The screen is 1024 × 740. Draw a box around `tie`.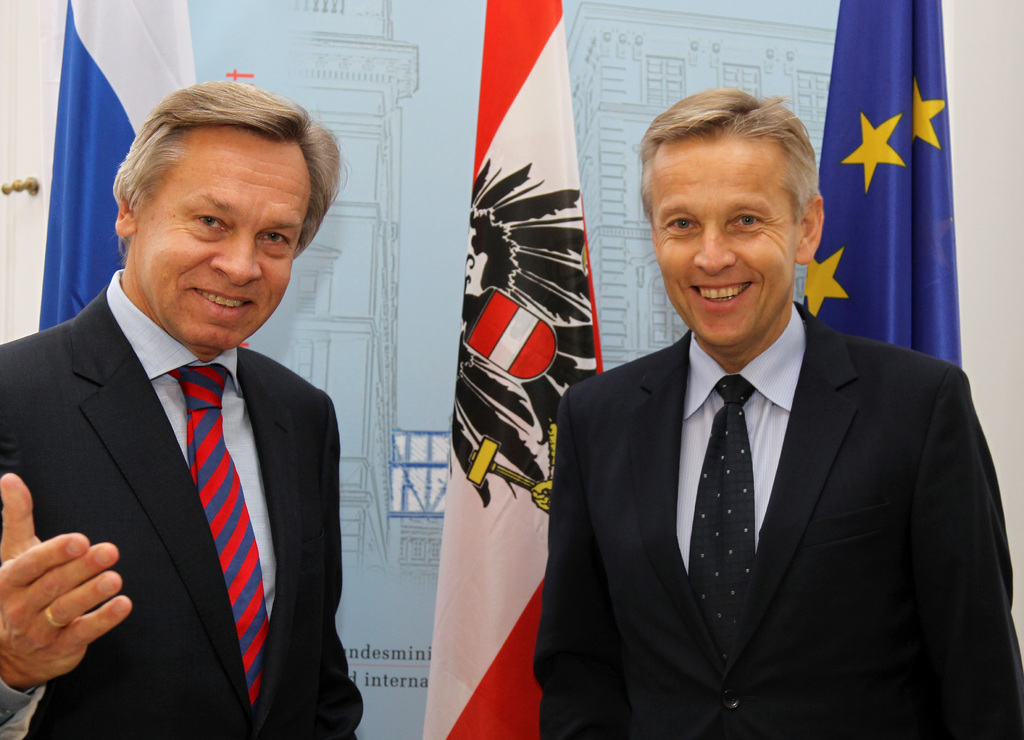
(162, 364, 269, 710).
